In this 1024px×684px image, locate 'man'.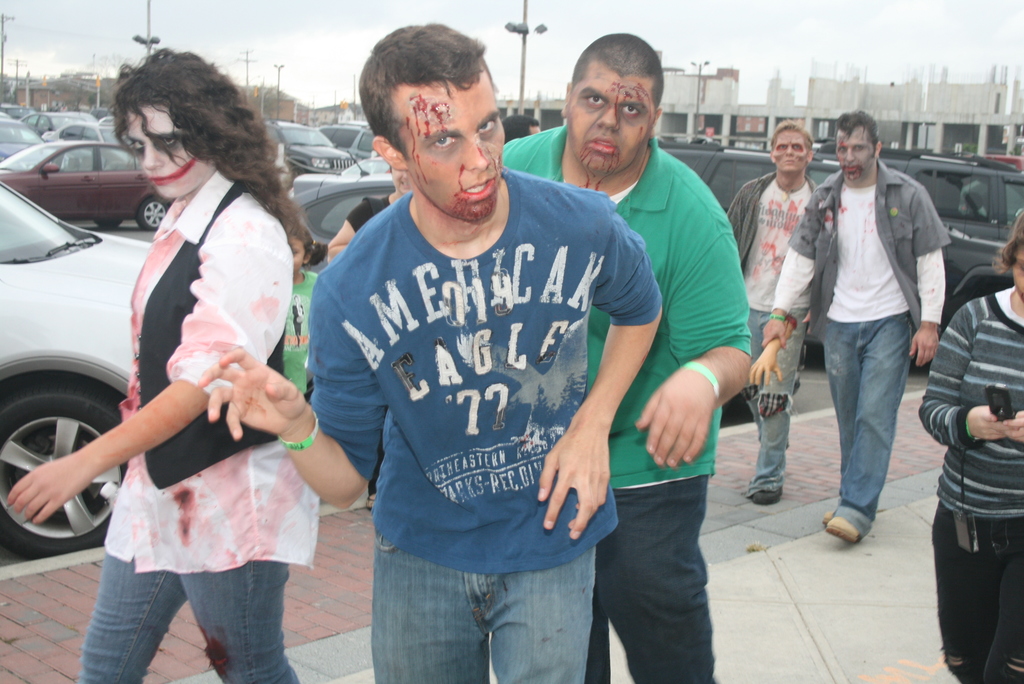
Bounding box: pyautogui.locateOnScreen(198, 21, 662, 683).
